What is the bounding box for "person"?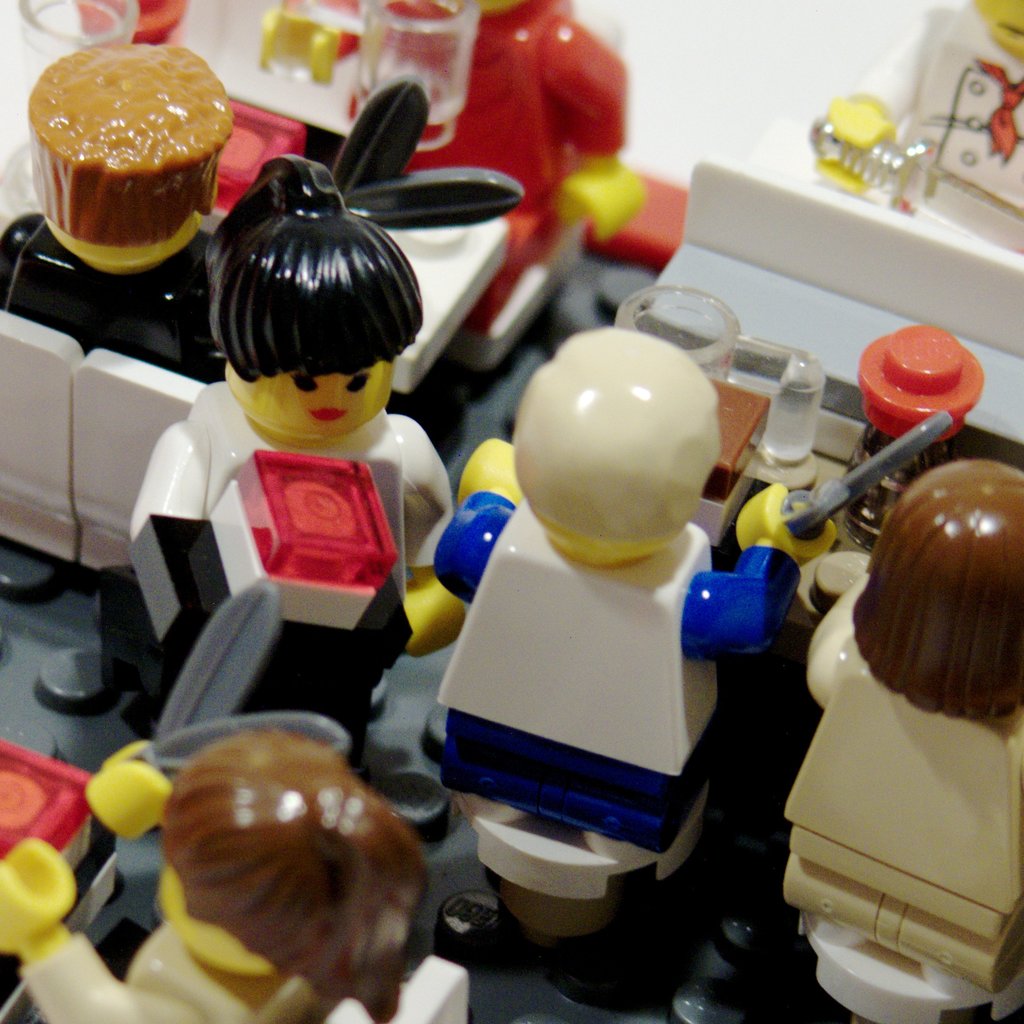
x1=431 y1=327 x2=834 y2=864.
